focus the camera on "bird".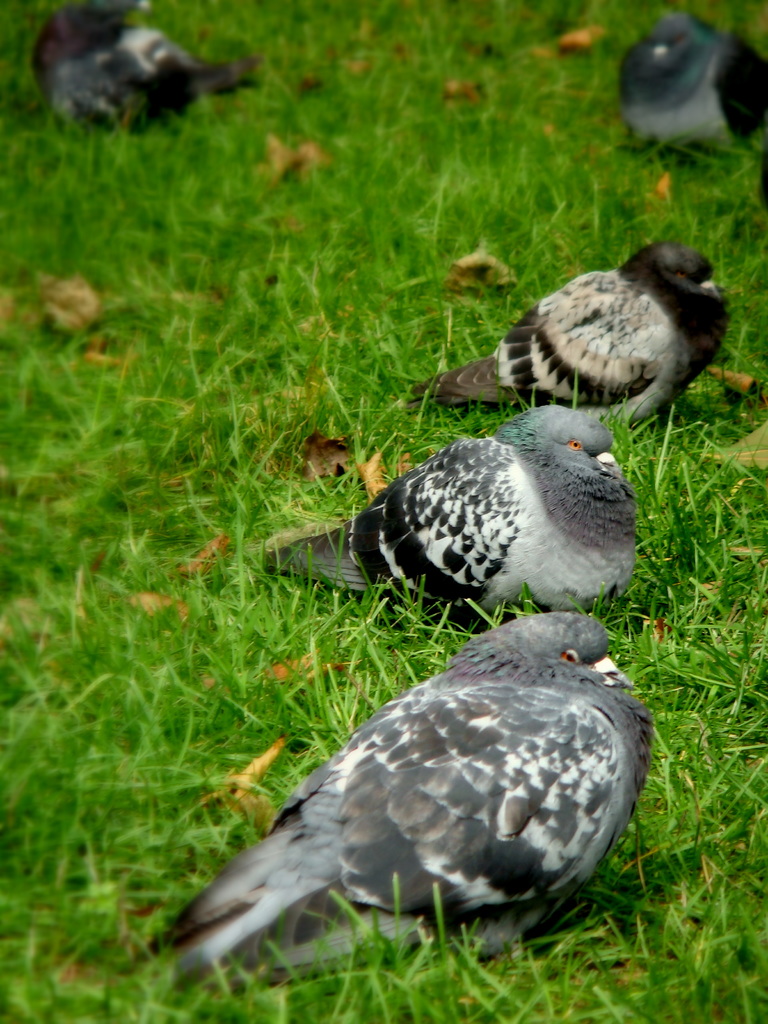
Focus region: region(270, 405, 643, 620).
